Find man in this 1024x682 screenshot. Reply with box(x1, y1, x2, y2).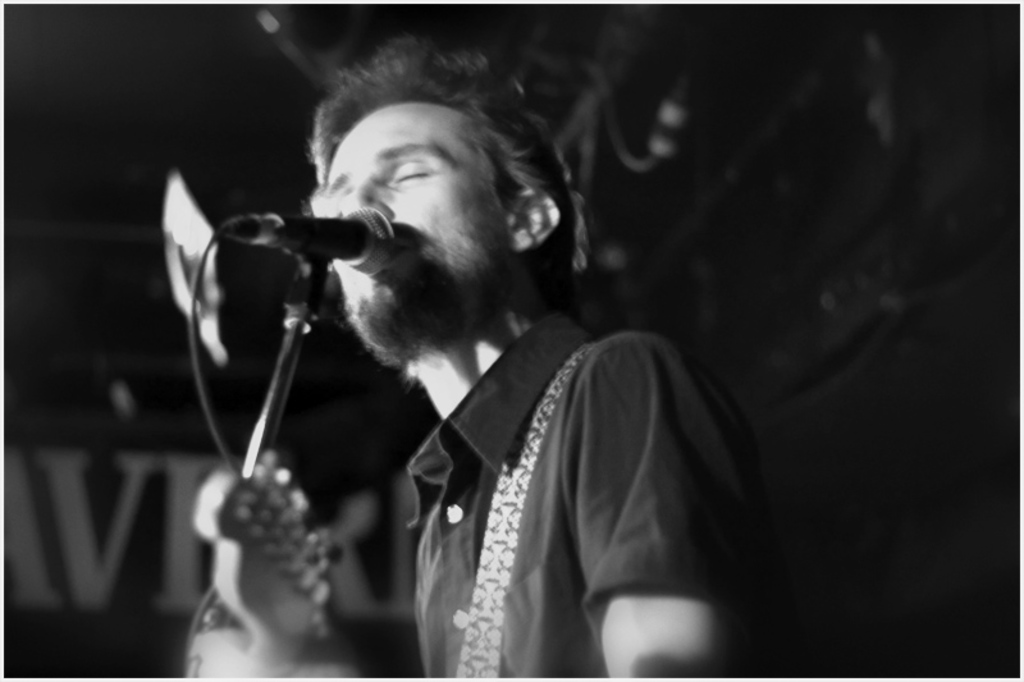
box(155, 84, 717, 664).
